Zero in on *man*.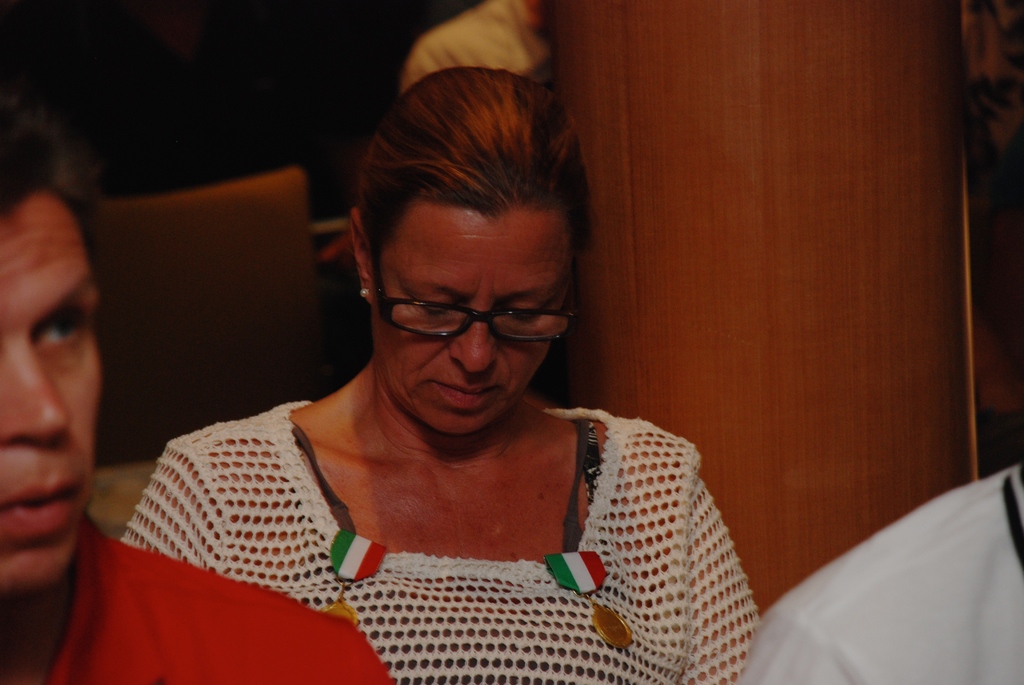
Zeroed in: 737/441/1023/684.
